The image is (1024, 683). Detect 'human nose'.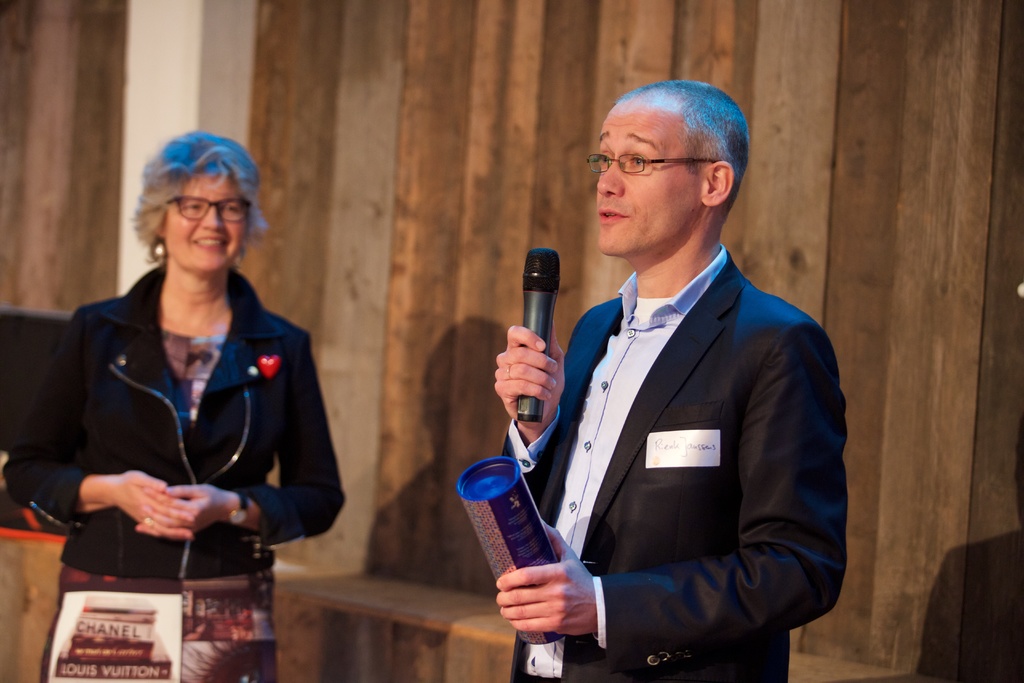
Detection: (194,201,225,233).
